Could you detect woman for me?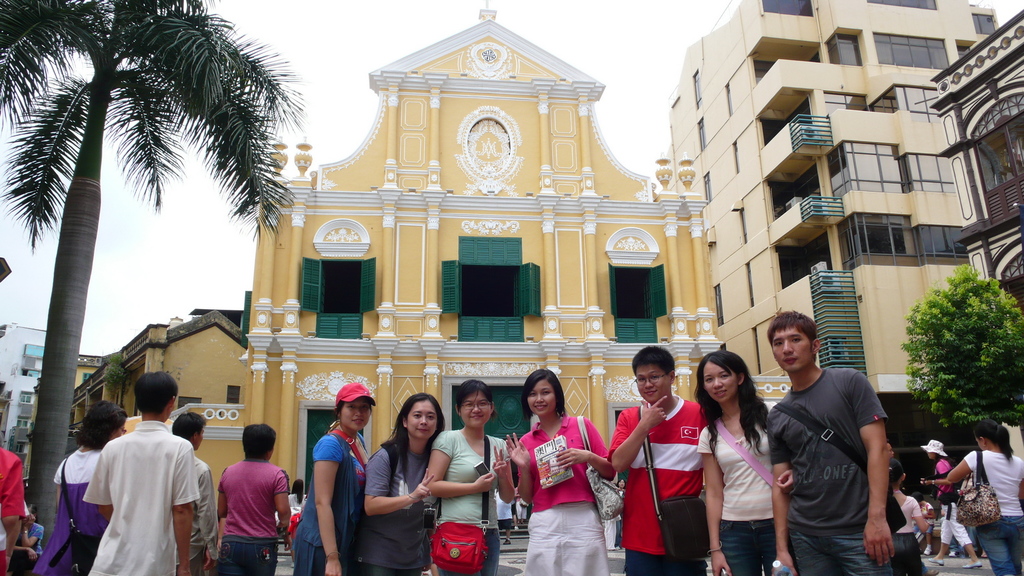
Detection result: detection(51, 397, 131, 575).
